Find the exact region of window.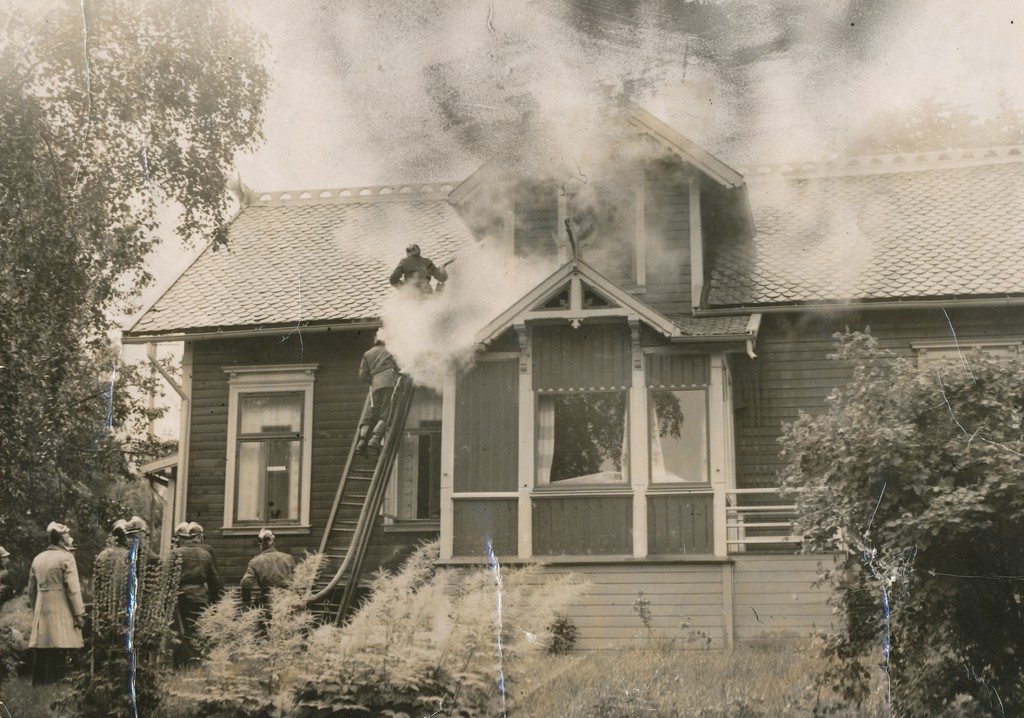
Exact region: 652, 385, 714, 486.
